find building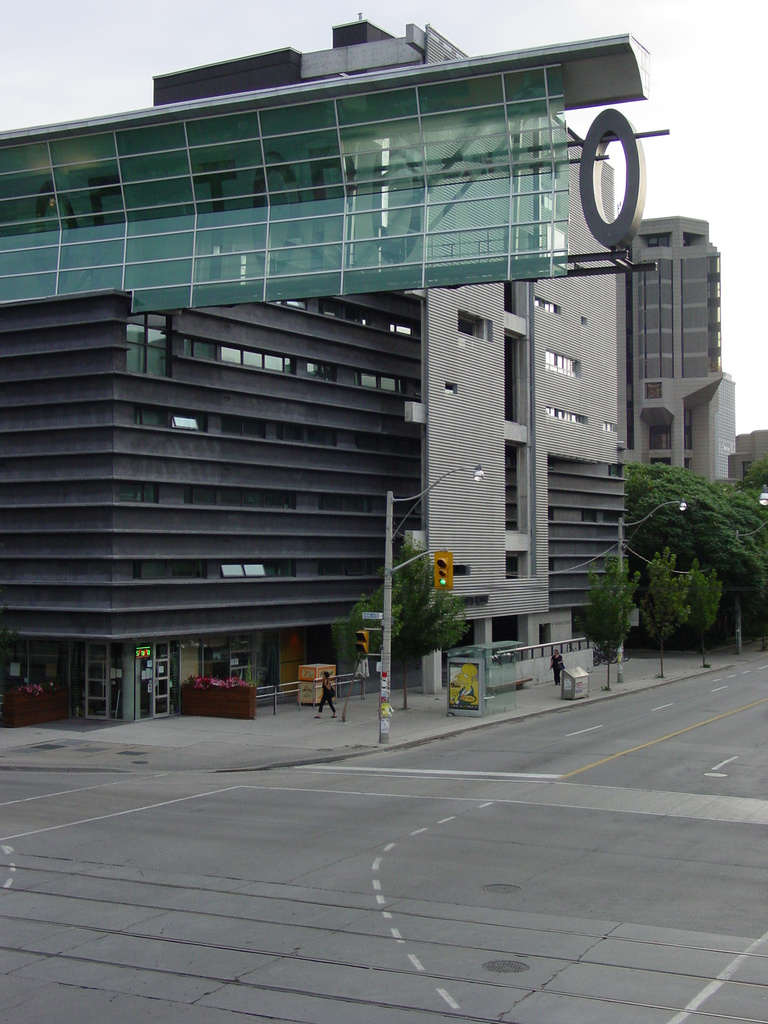
[638, 218, 719, 472]
